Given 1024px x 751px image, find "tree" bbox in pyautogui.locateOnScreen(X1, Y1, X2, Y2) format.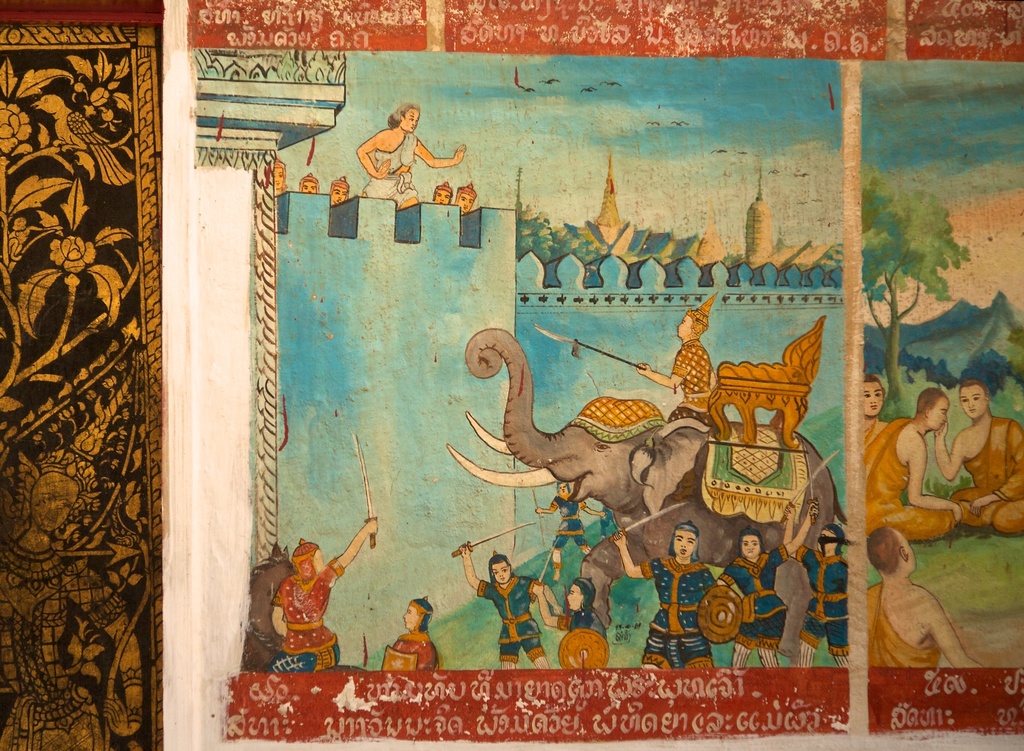
pyautogui.locateOnScreen(860, 166, 968, 401).
